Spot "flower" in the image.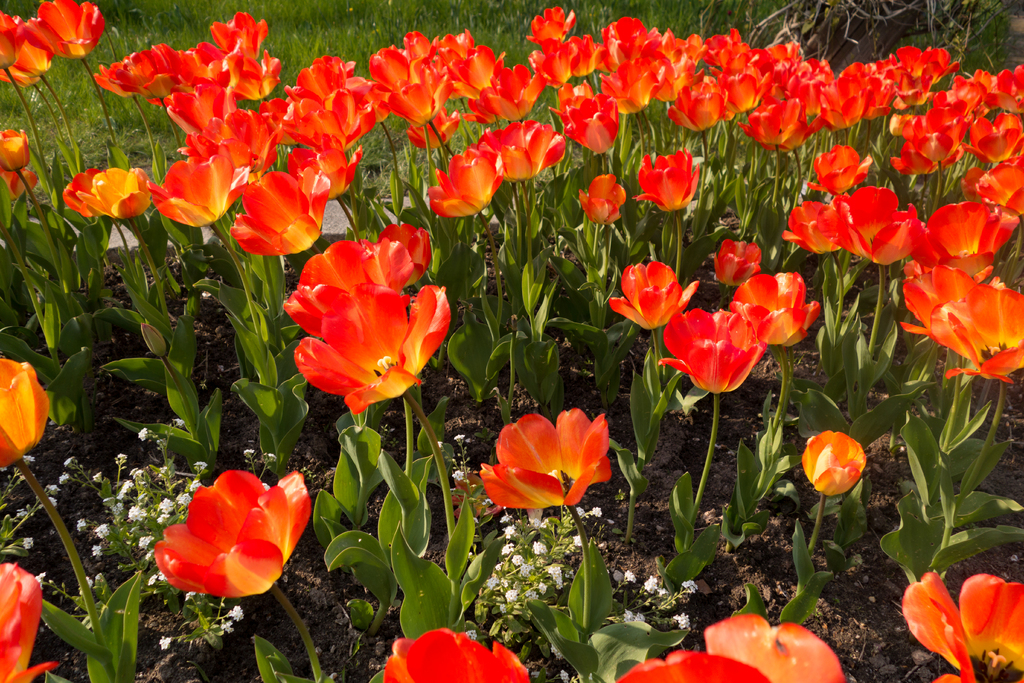
"flower" found at l=416, t=26, r=481, b=79.
